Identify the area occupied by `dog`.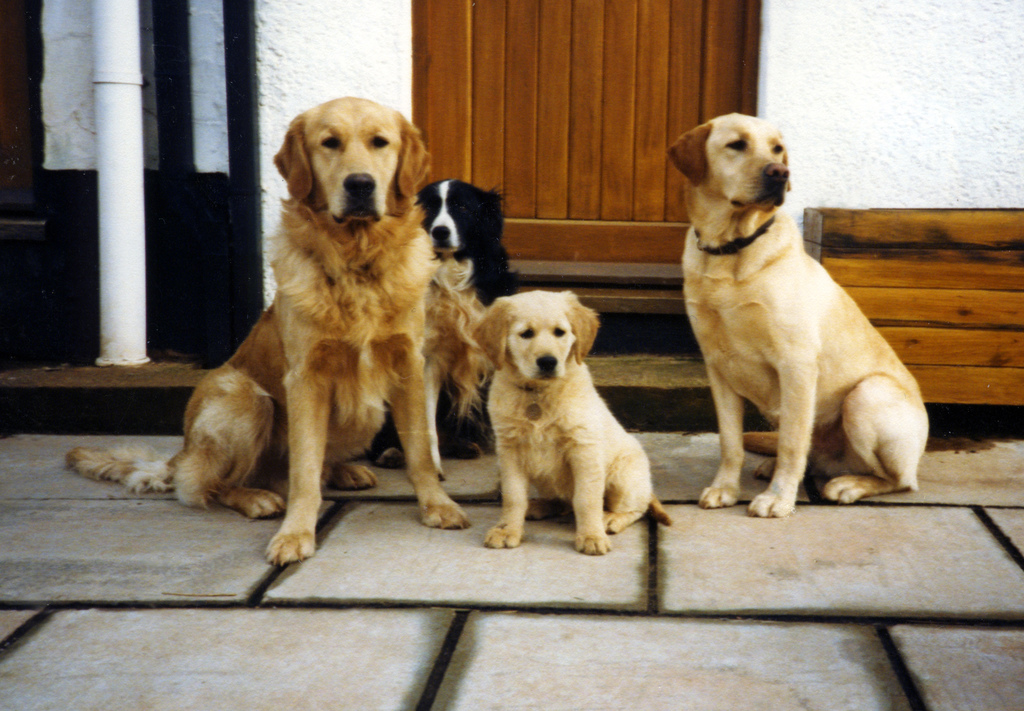
Area: {"left": 666, "top": 107, "right": 930, "bottom": 518}.
